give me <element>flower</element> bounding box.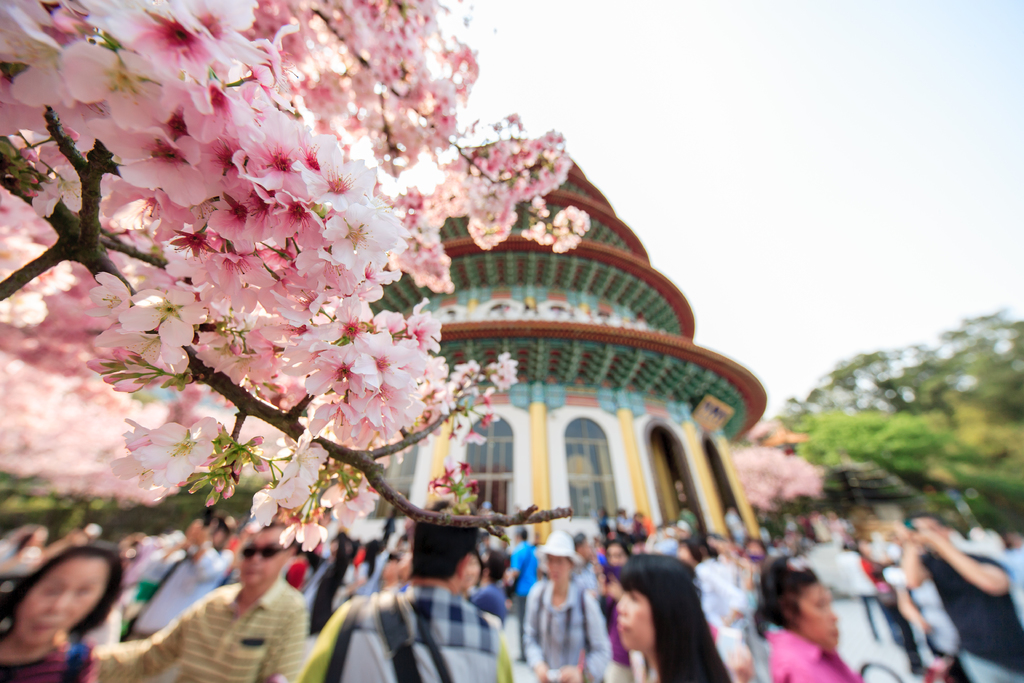
[330, 201, 392, 266].
